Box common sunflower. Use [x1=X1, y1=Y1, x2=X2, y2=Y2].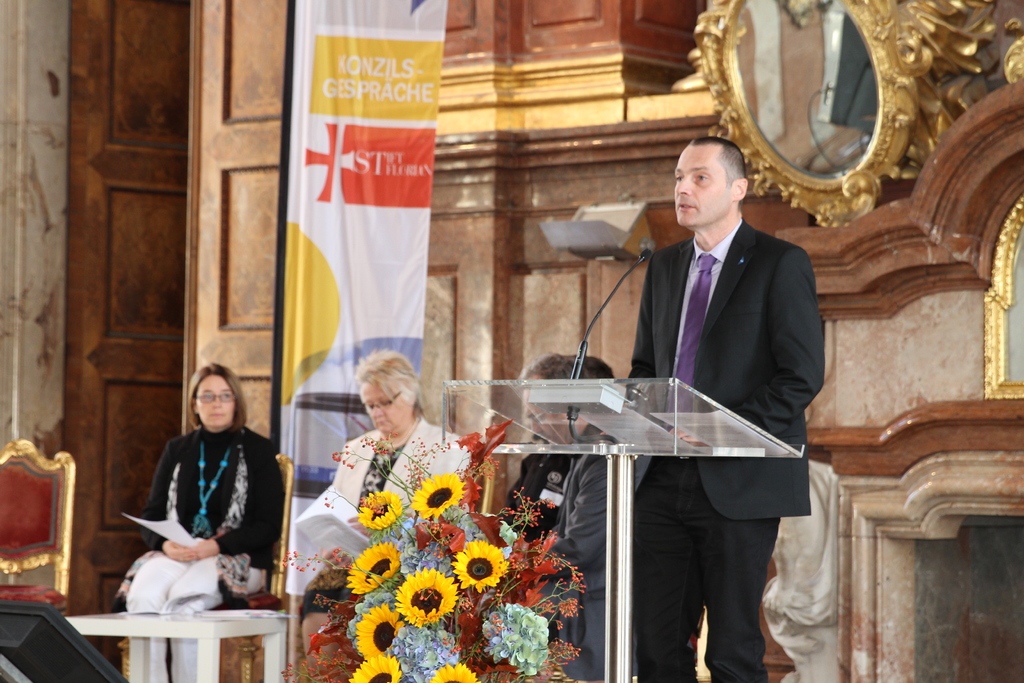
[x1=349, y1=650, x2=400, y2=682].
